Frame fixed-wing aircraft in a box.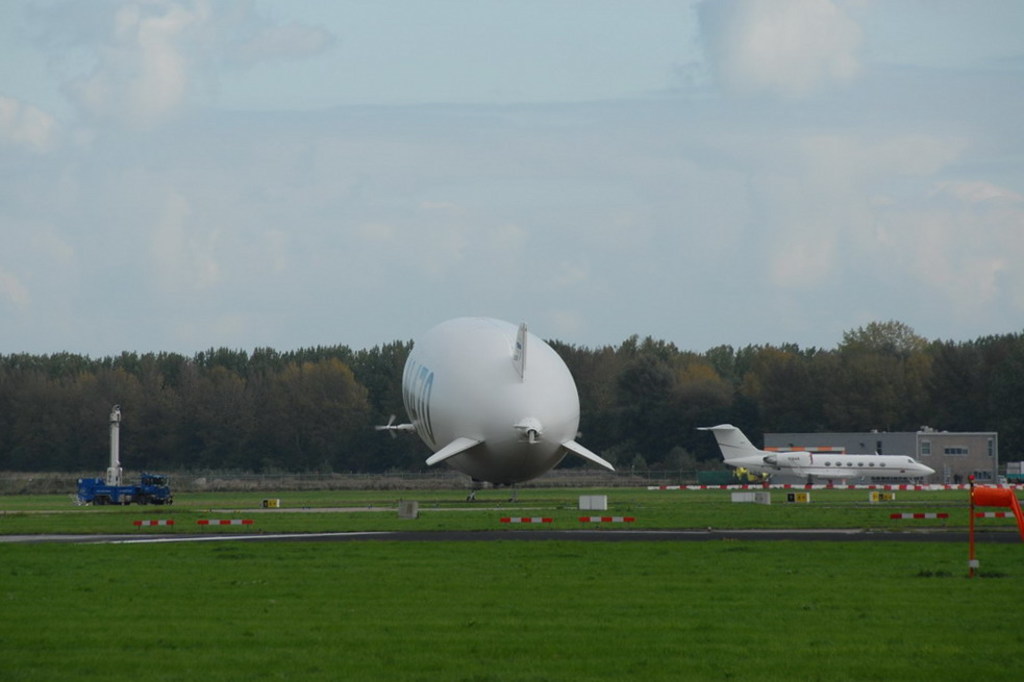
l=380, t=315, r=626, b=489.
